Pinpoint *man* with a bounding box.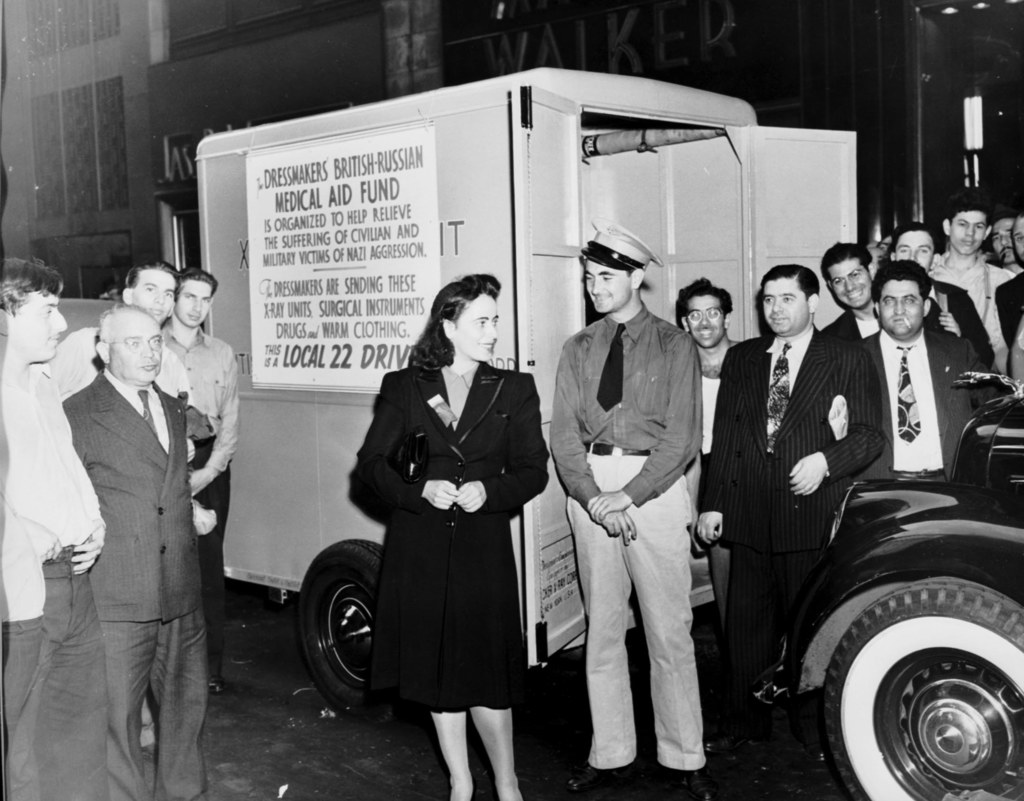
<region>838, 257, 1005, 496</region>.
